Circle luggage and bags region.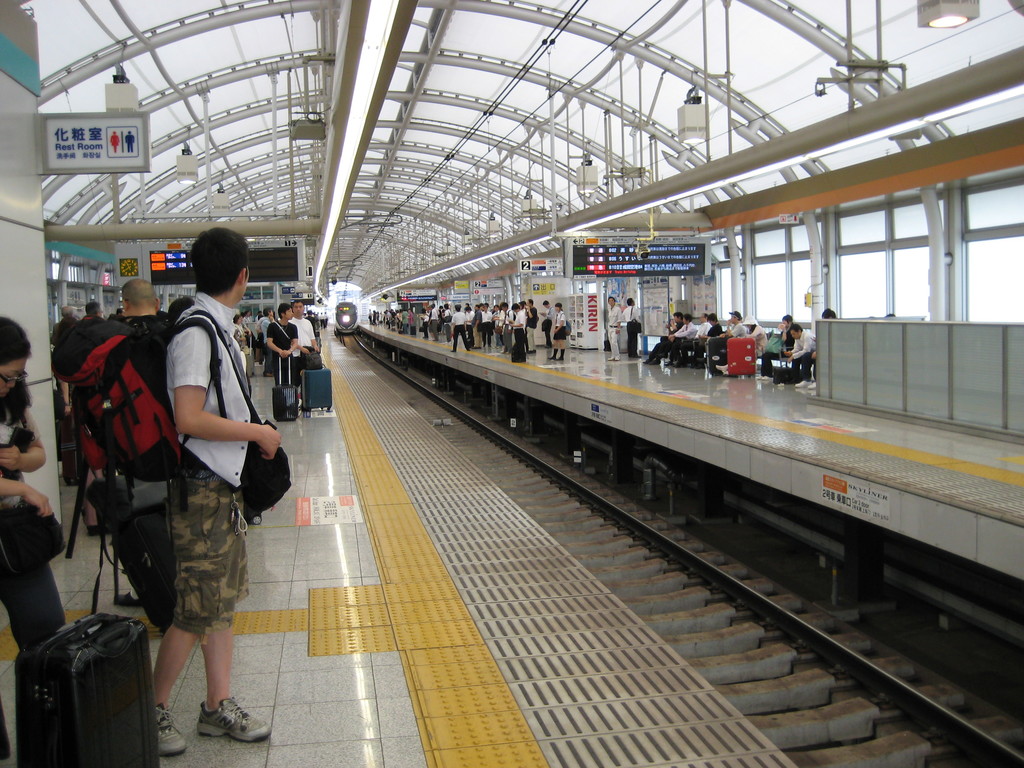
Region: <region>724, 339, 758, 379</region>.
